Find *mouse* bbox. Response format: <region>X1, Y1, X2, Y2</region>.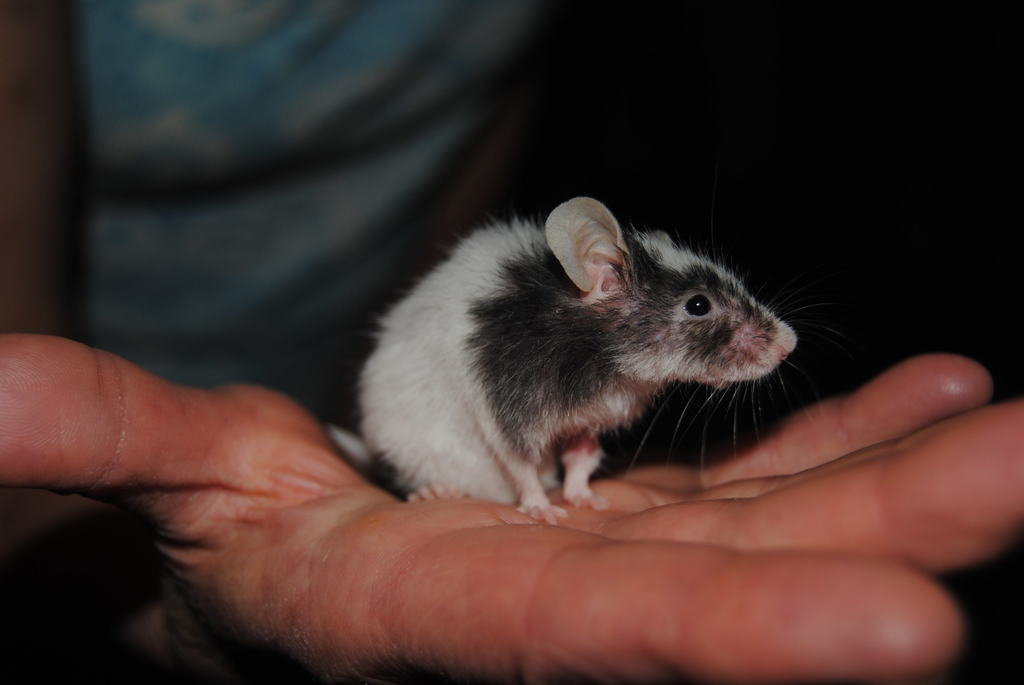
<region>355, 198, 797, 519</region>.
